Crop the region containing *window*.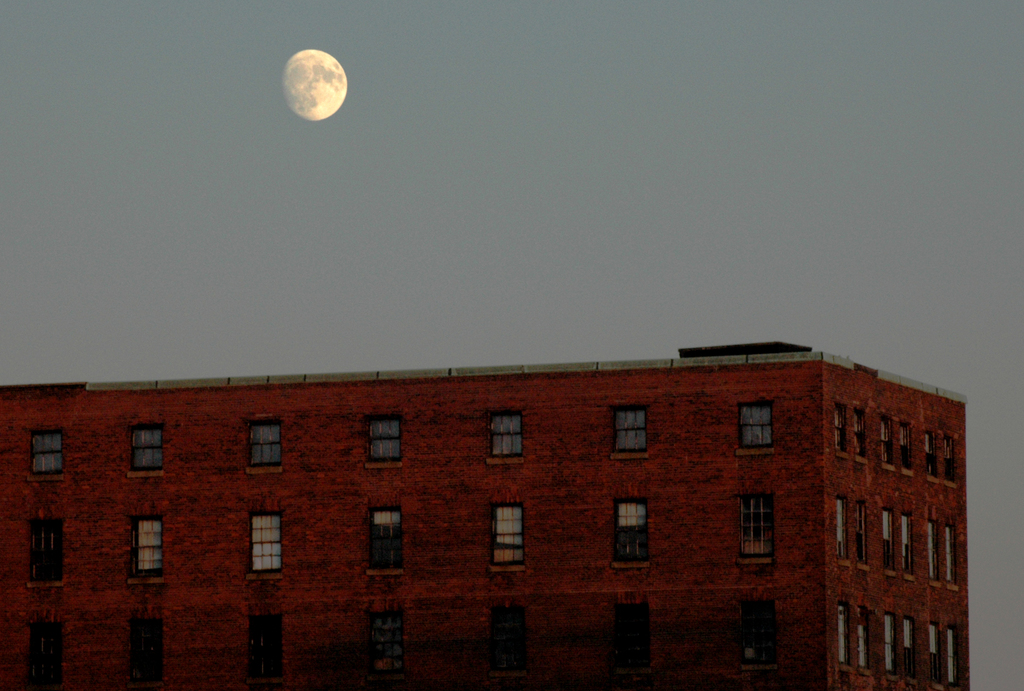
Crop region: 131/513/166/592.
